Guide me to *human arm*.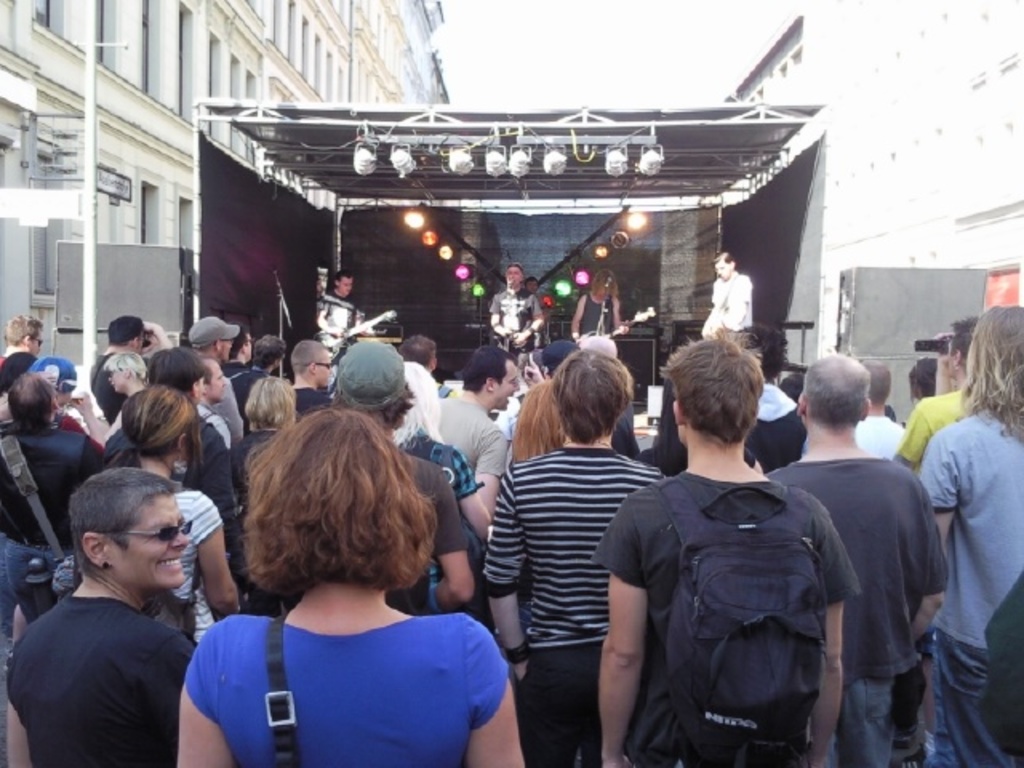
Guidance: locate(454, 453, 496, 550).
